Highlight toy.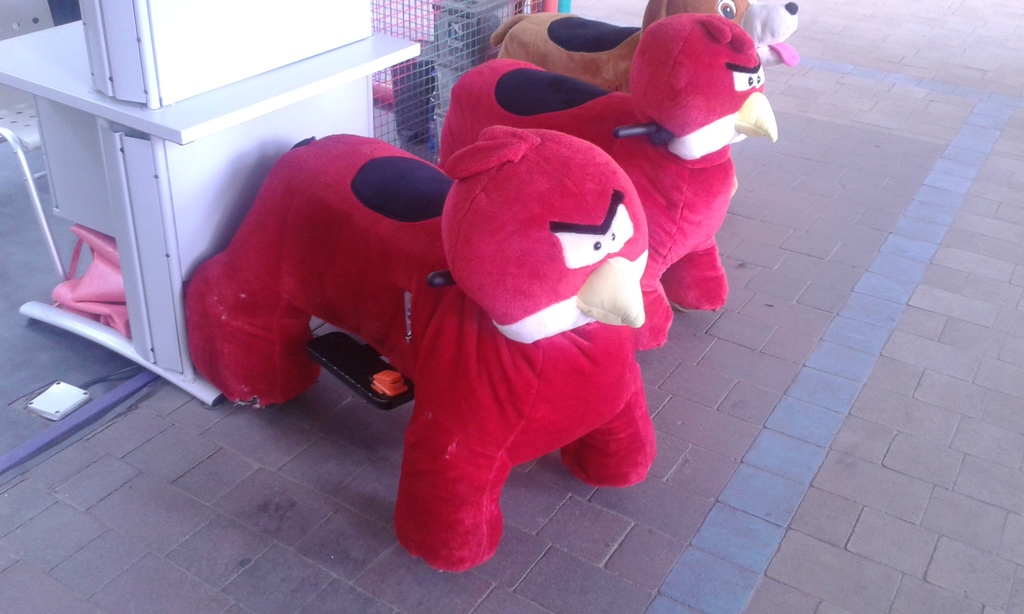
Highlighted region: bbox=[486, 0, 799, 95].
